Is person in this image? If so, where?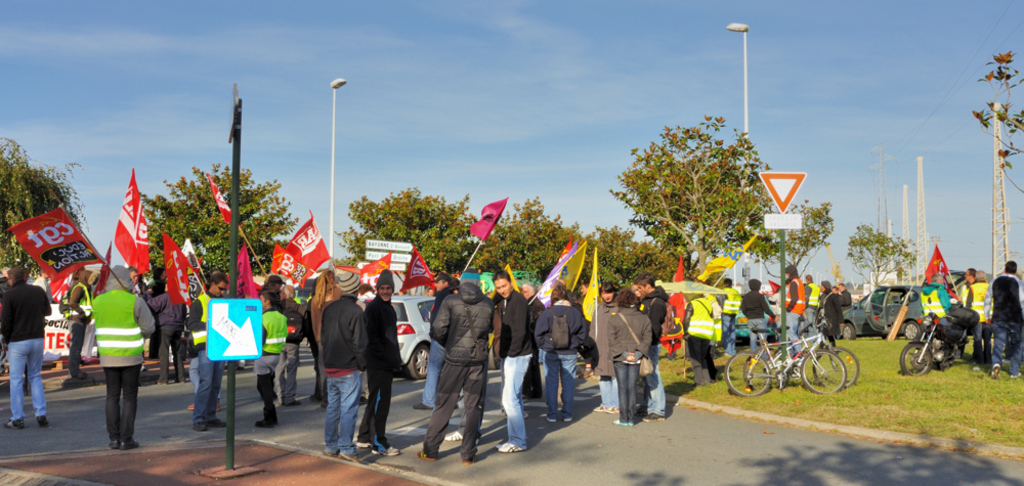
Yes, at BBox(517, 280, 547, 395).
